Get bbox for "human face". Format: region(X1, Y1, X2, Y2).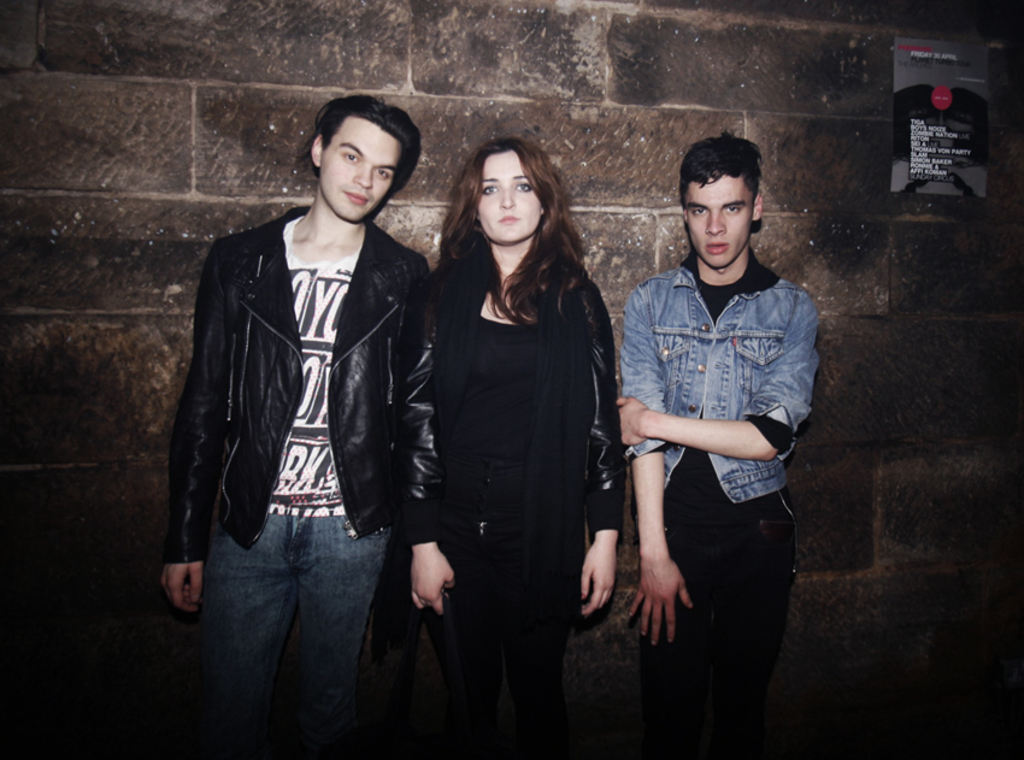
region(320, 117, 399, 223).
